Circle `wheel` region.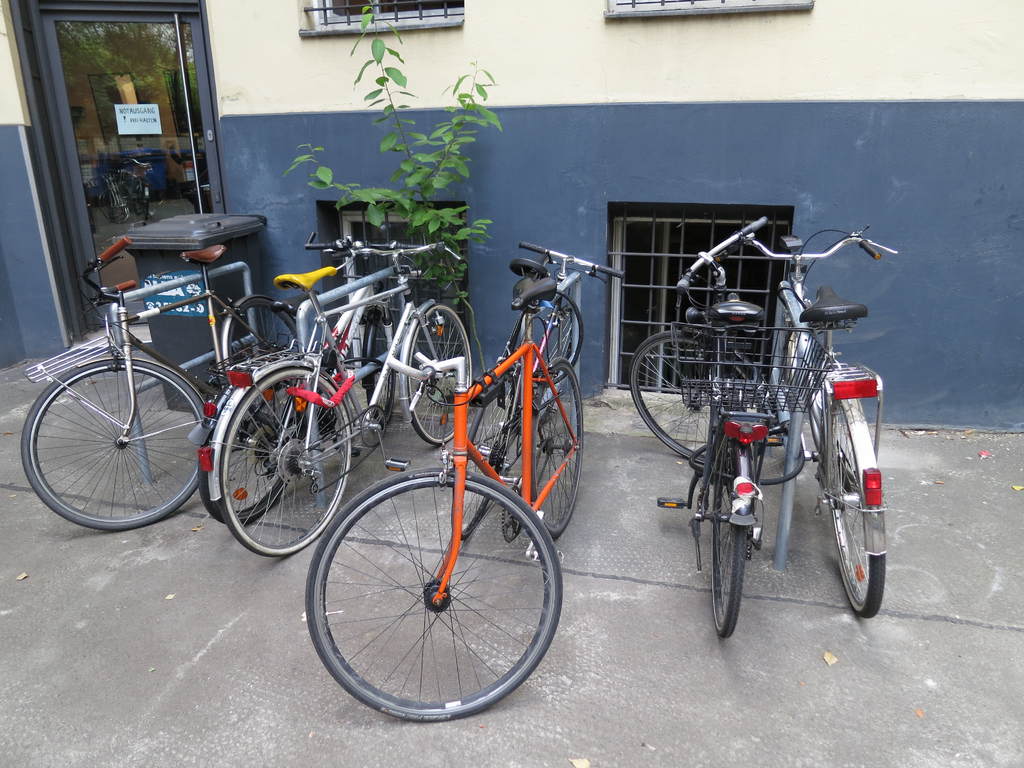
Region: 230:299:301:424.
